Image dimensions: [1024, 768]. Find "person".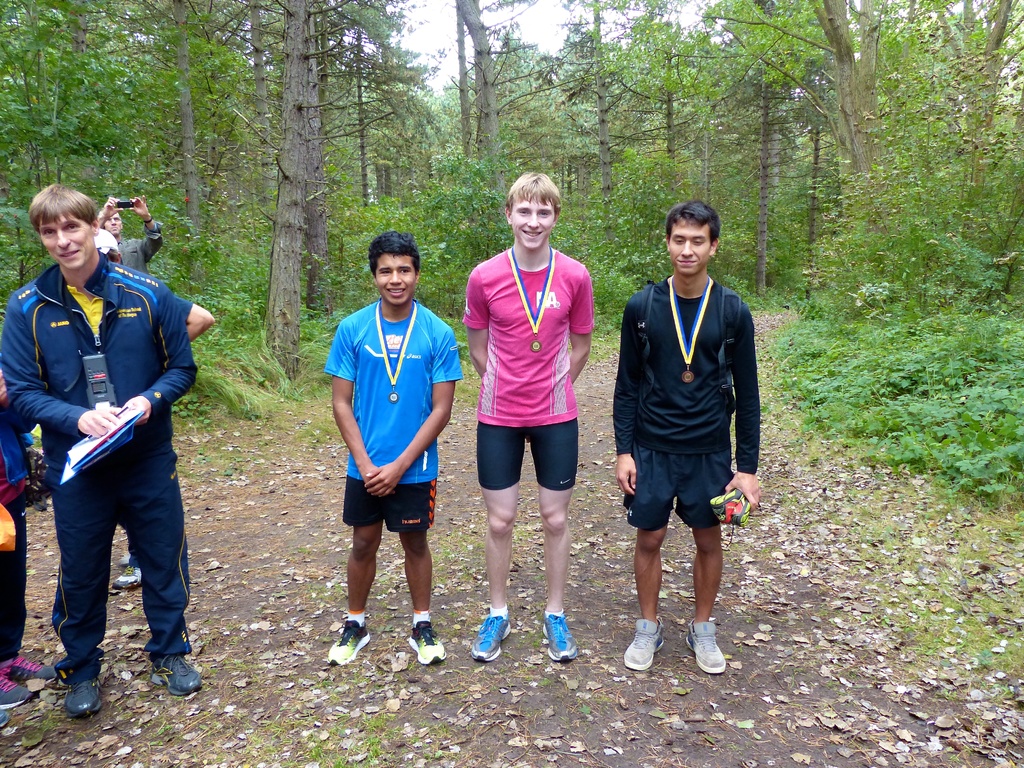
box=[609, 196, 762, 672].
